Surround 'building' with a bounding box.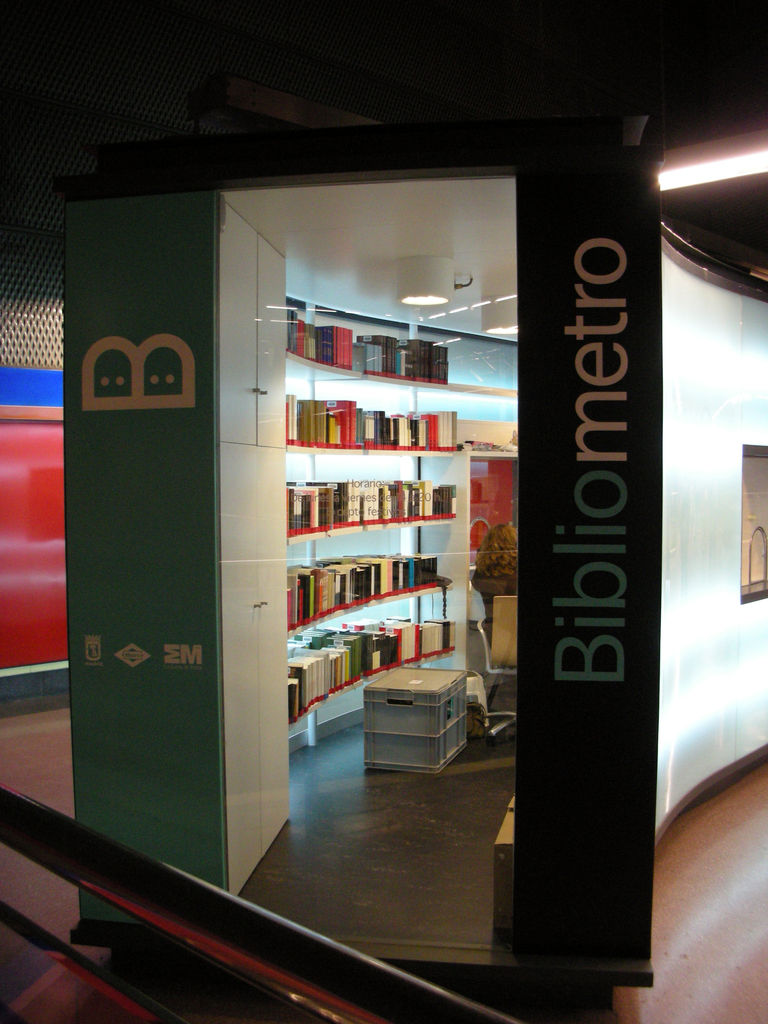
box(0, 0, 767, 1023).
